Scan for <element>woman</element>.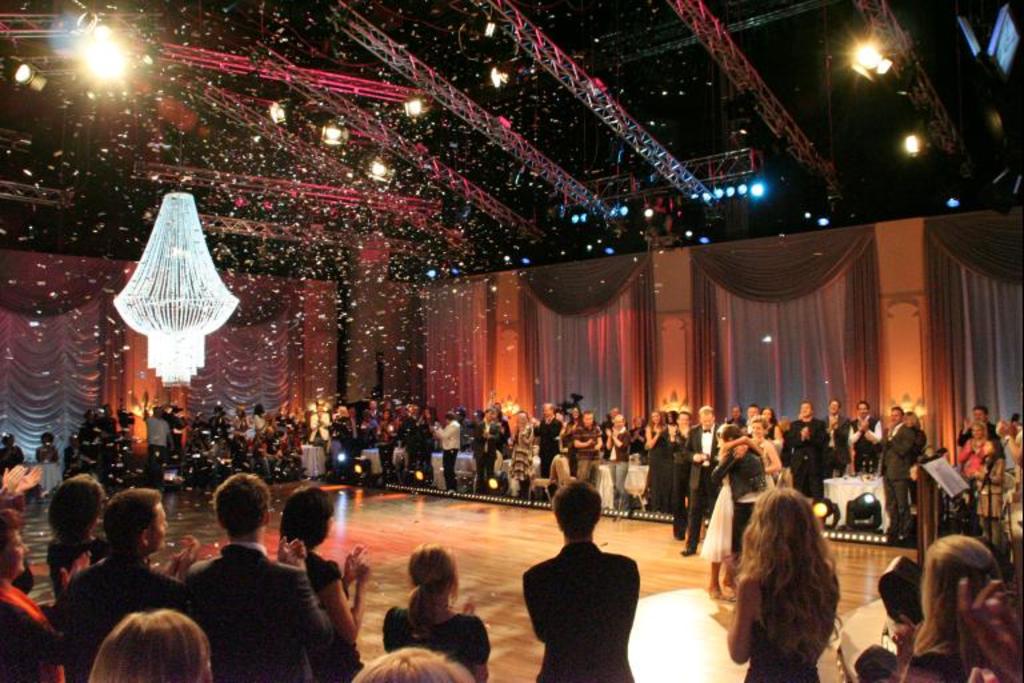
Scan result: bbox=[909, 408, 928, 514].
